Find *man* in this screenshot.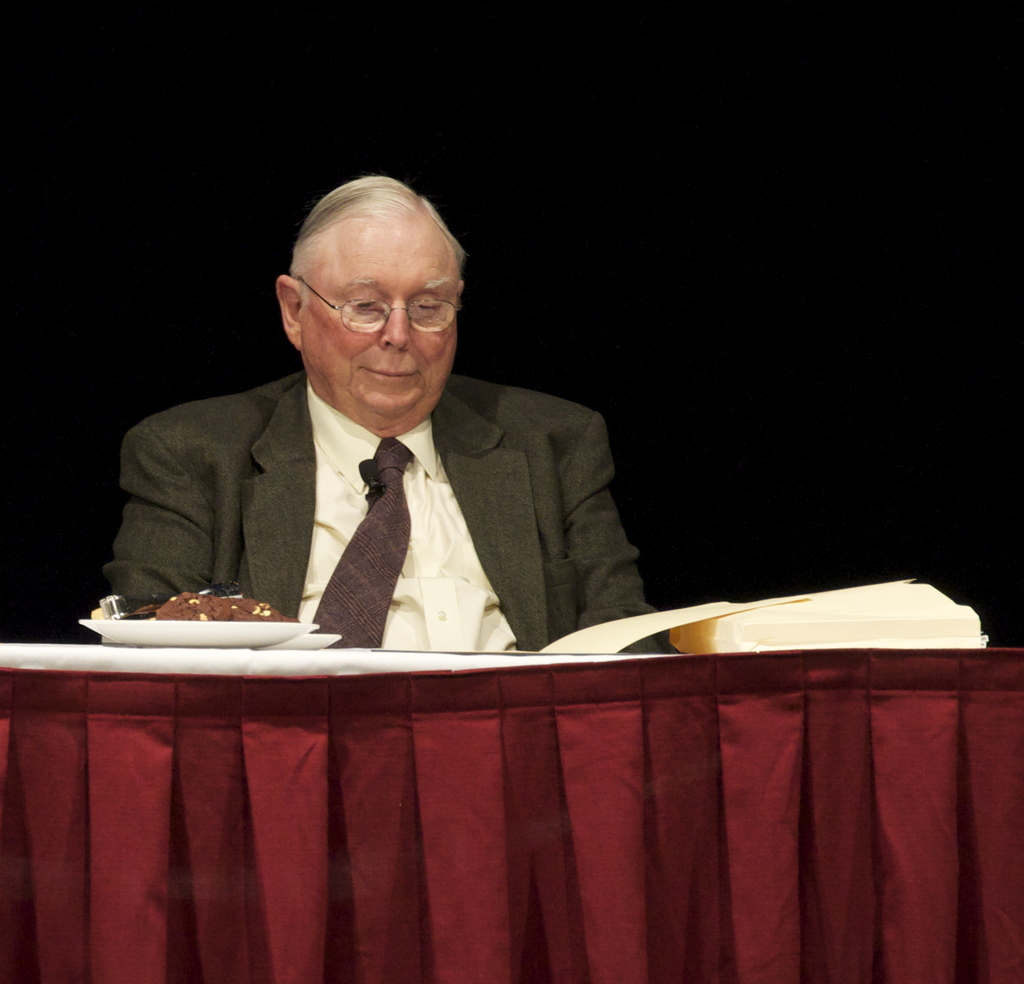
The bounding box for *man* is {"left": 76, "top": 217, "right": 700, "bottom": 682}.
